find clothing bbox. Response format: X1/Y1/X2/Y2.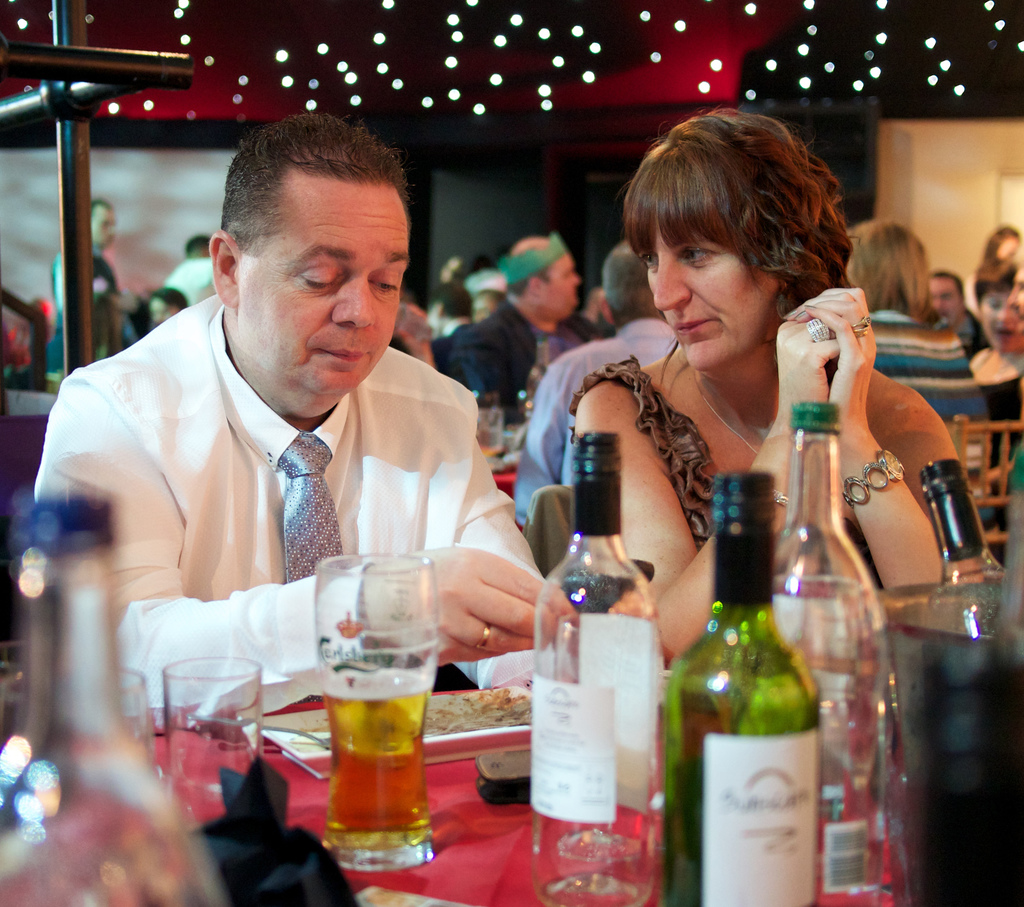
500/314/696/556.
